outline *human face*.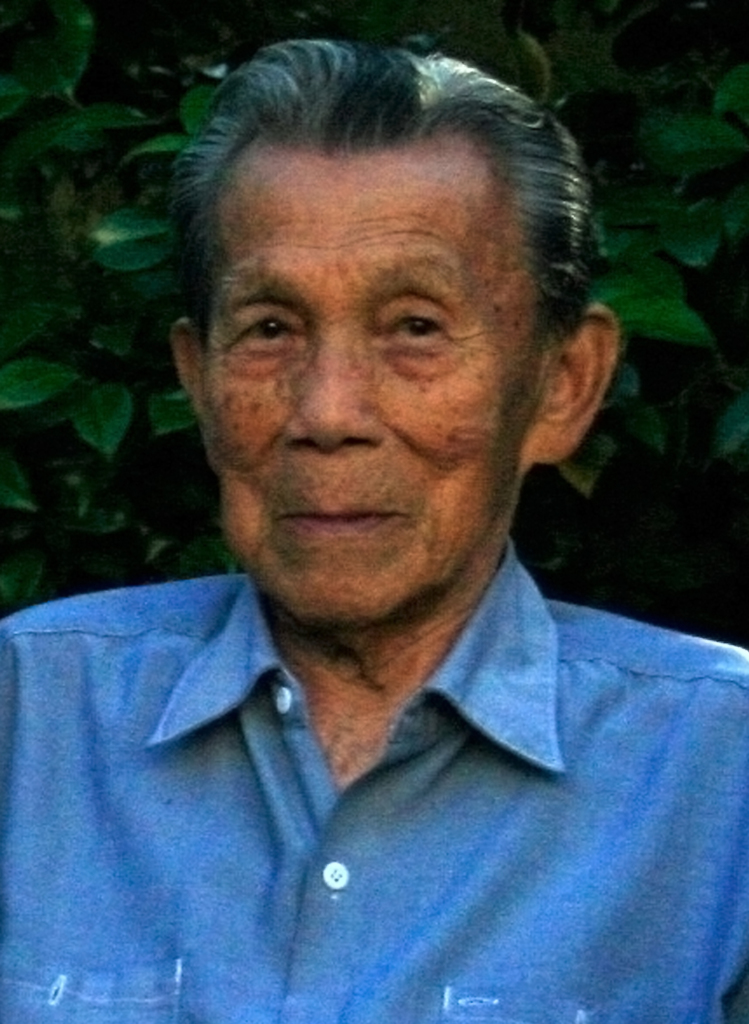
Outline: [198,141,549,619].
